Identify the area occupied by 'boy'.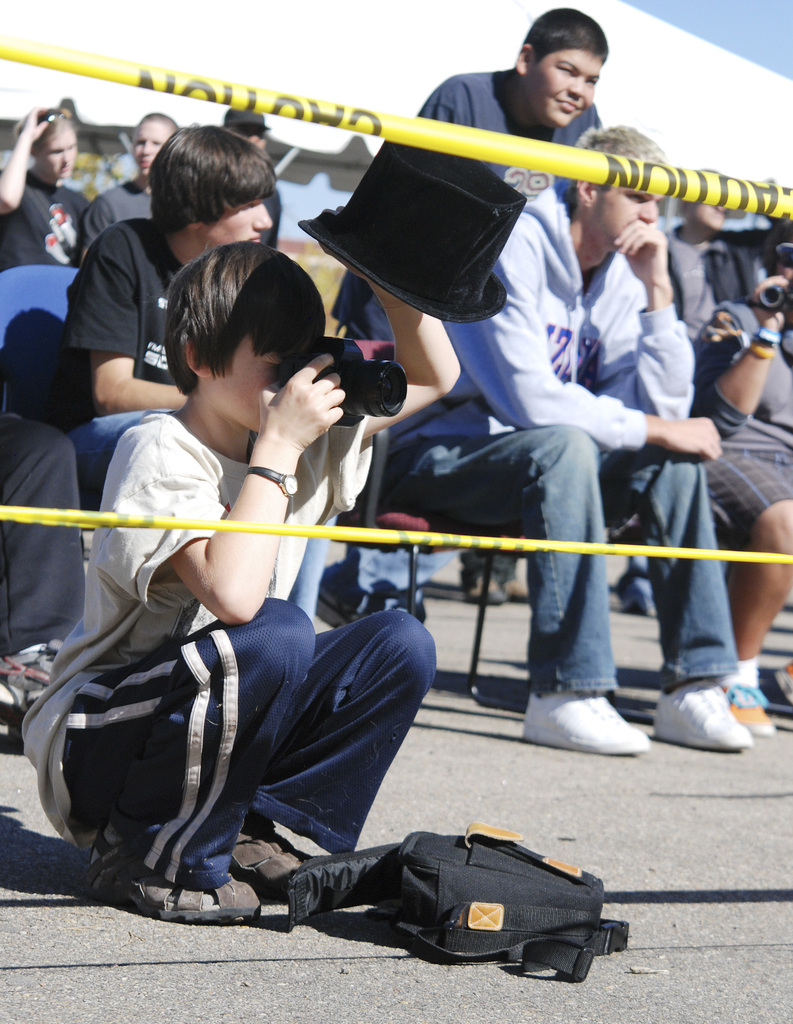
Area: rect(415, 3, 614, 193).
